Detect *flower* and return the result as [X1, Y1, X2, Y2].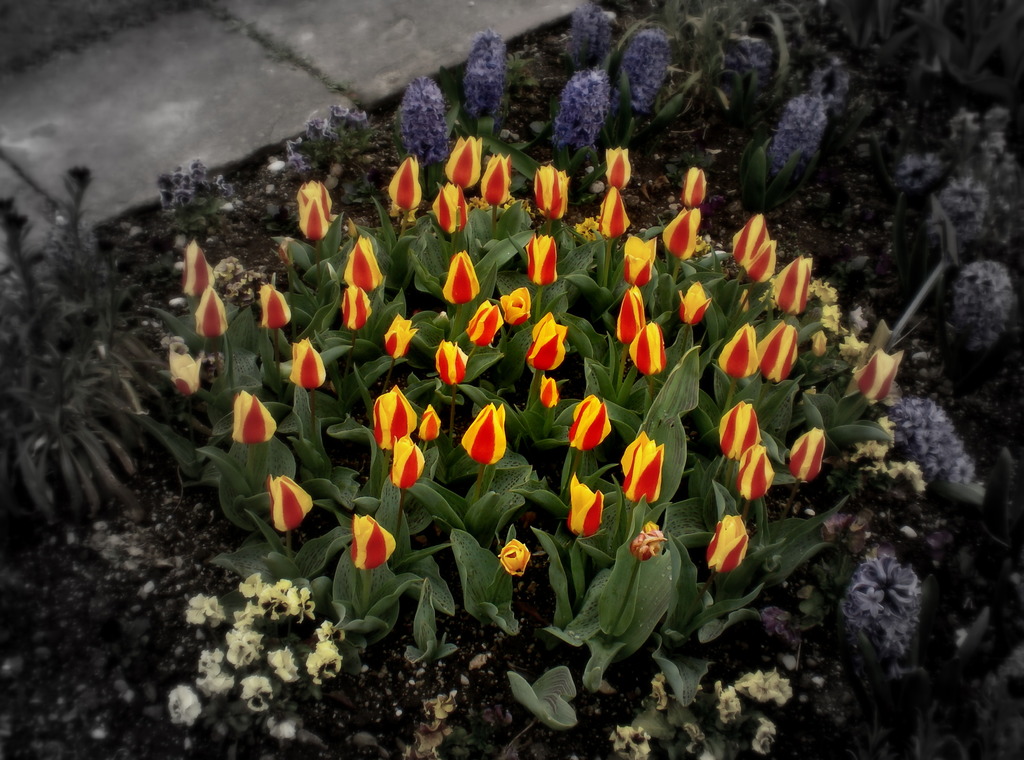
[461, 401, 510, 469].
